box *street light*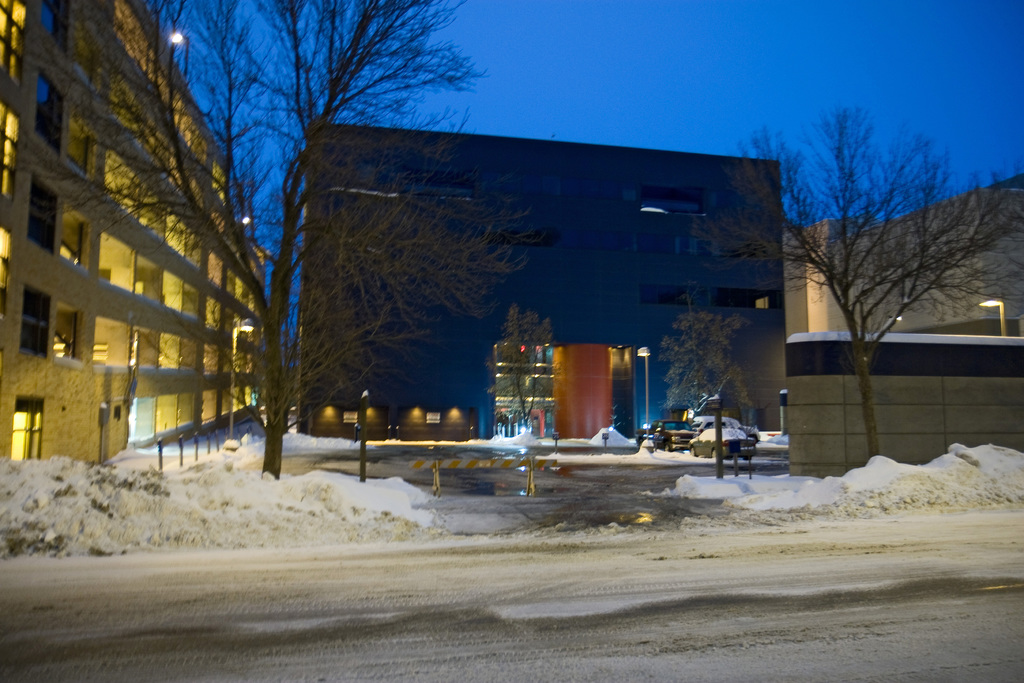
left=632, top=338, right=653, bottom=440
